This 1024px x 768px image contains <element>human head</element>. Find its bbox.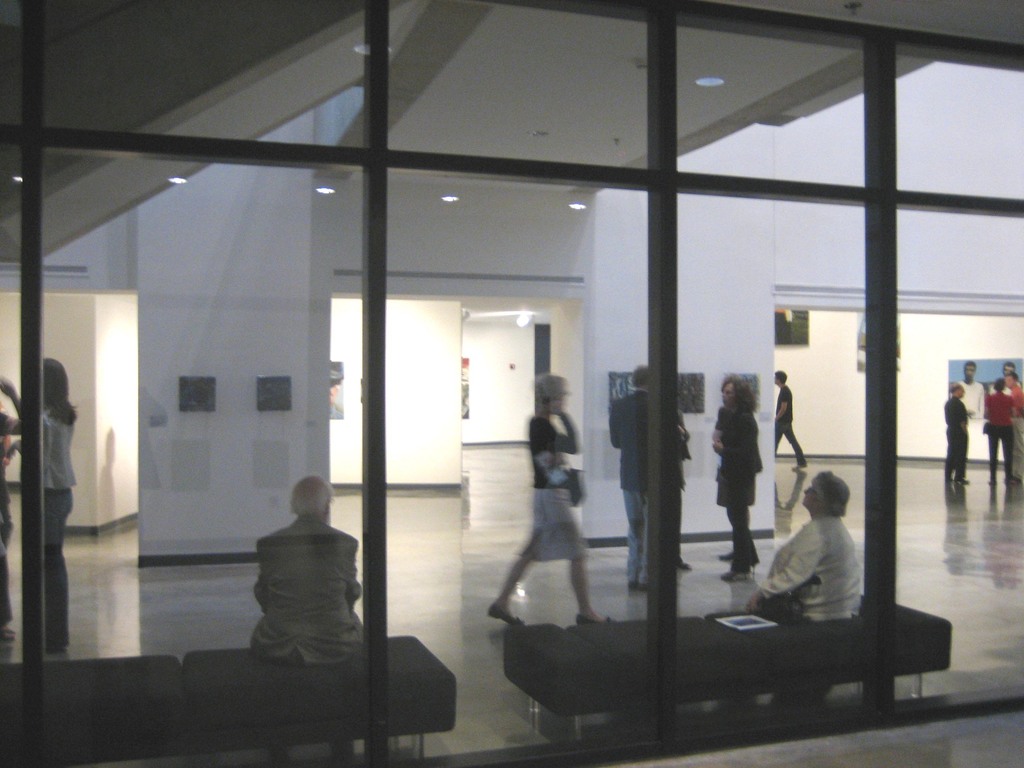
bbox=(952, 383, 966, 400).
